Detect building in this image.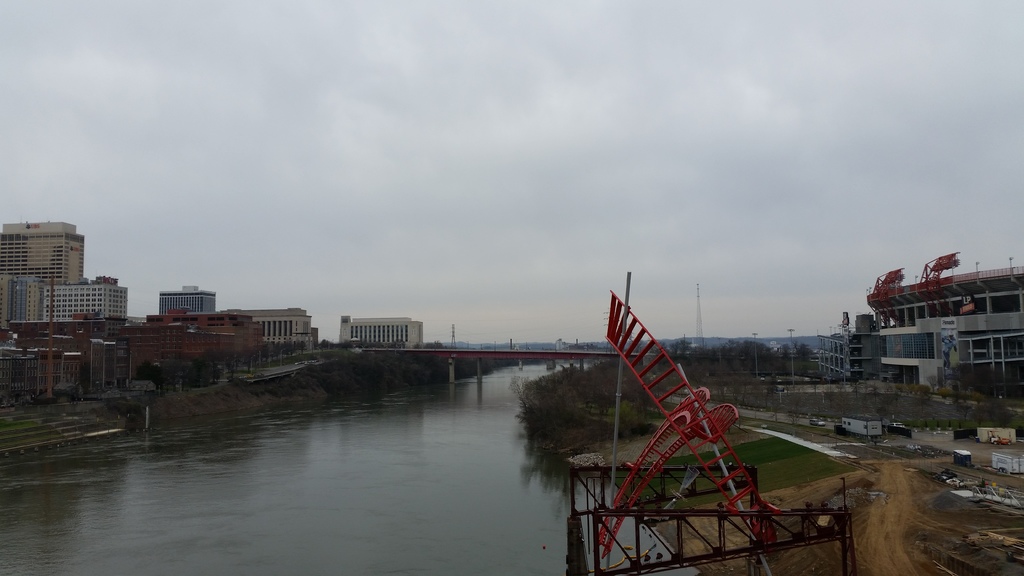
Detection: {"left": 340, "top": 319, "right": 422, "bottom": 349}.
